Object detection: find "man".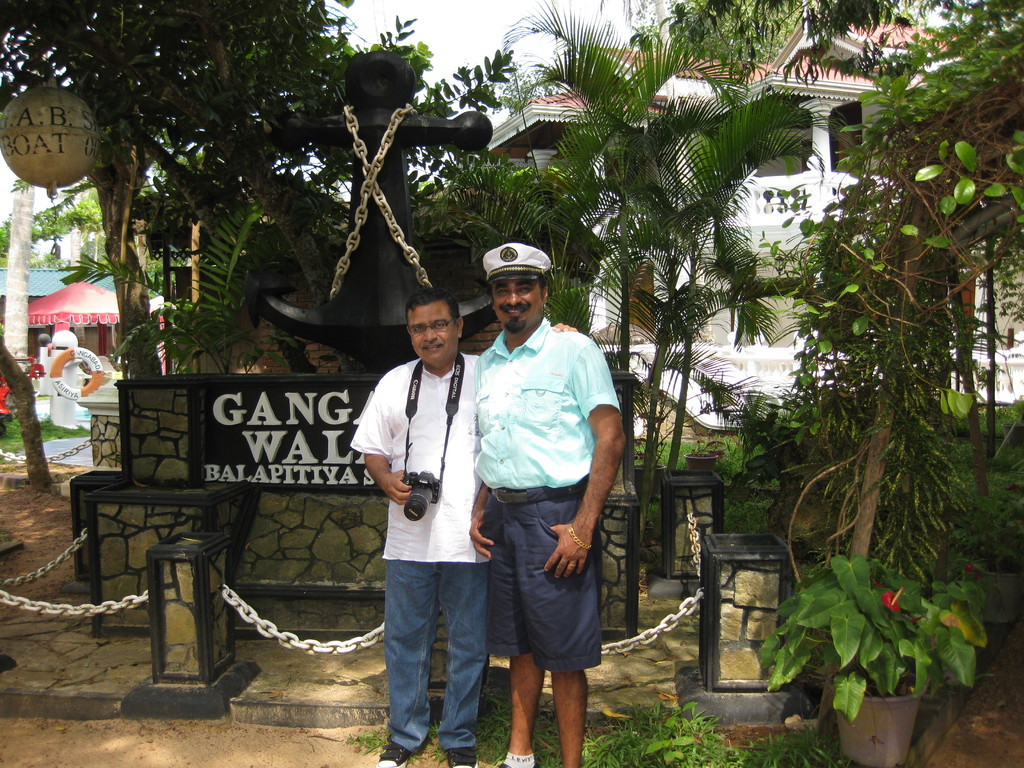
354 285 579 767.
